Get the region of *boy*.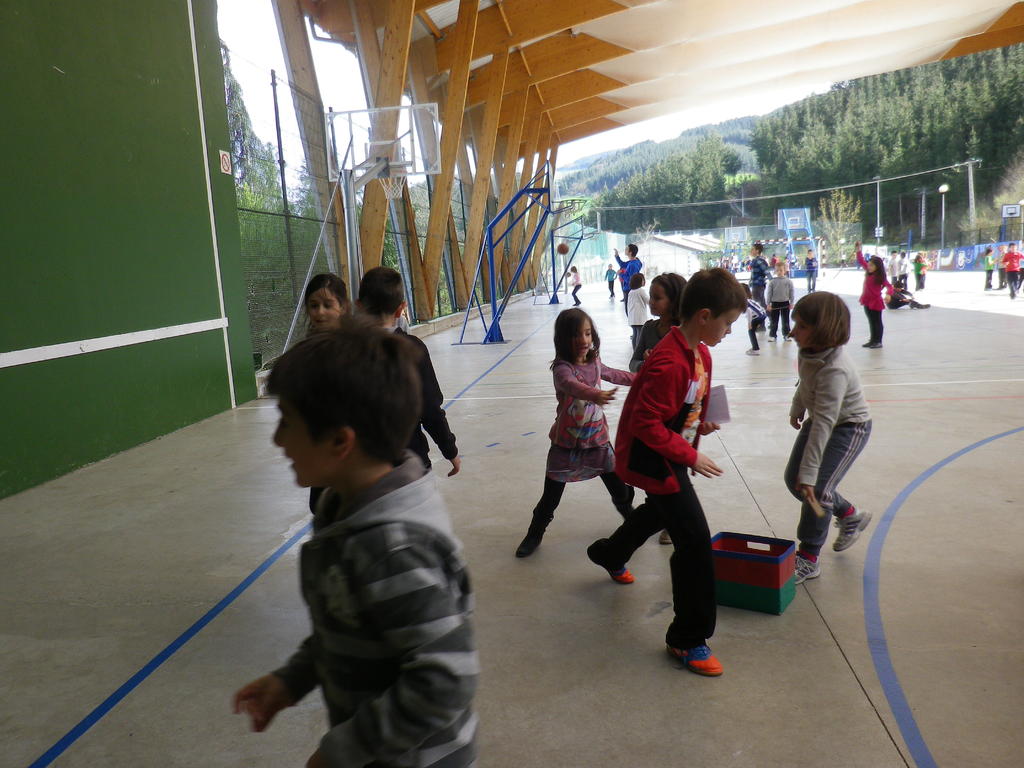
left=1003, top=241, right=1023, bottom=293.
